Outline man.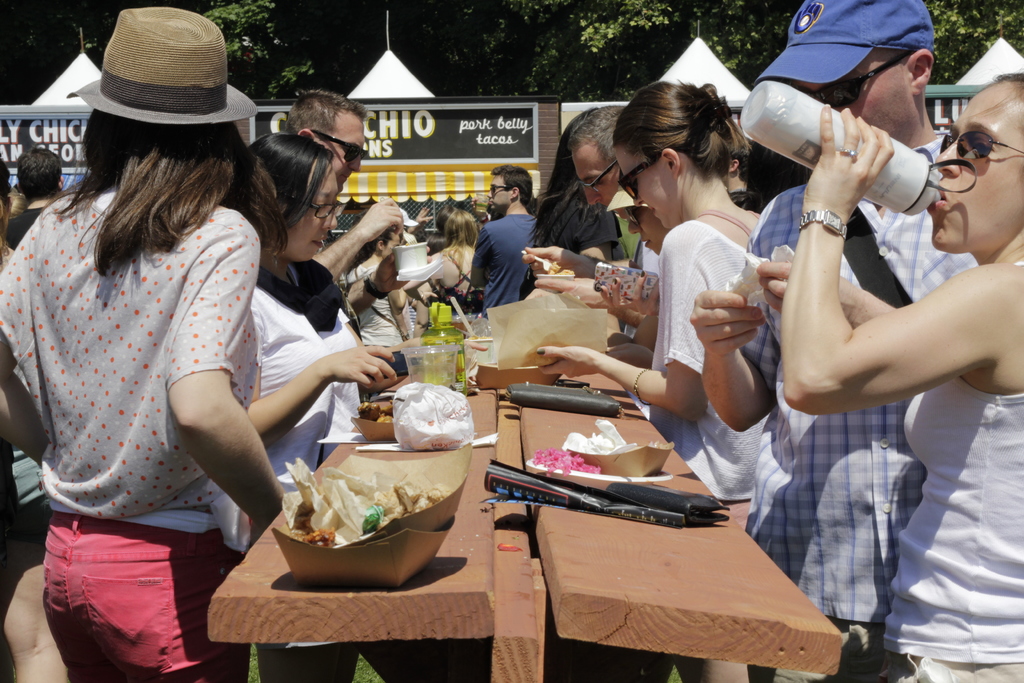
Outline: region(685, 0, 977, 682).
